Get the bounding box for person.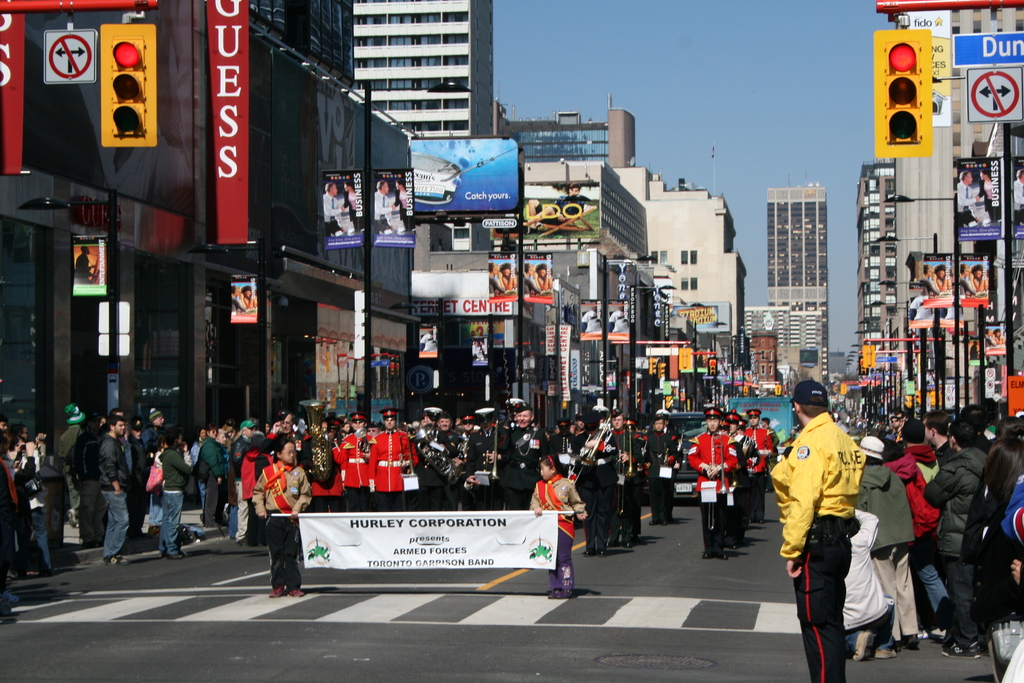
detection(959, 168, 977, 226).
